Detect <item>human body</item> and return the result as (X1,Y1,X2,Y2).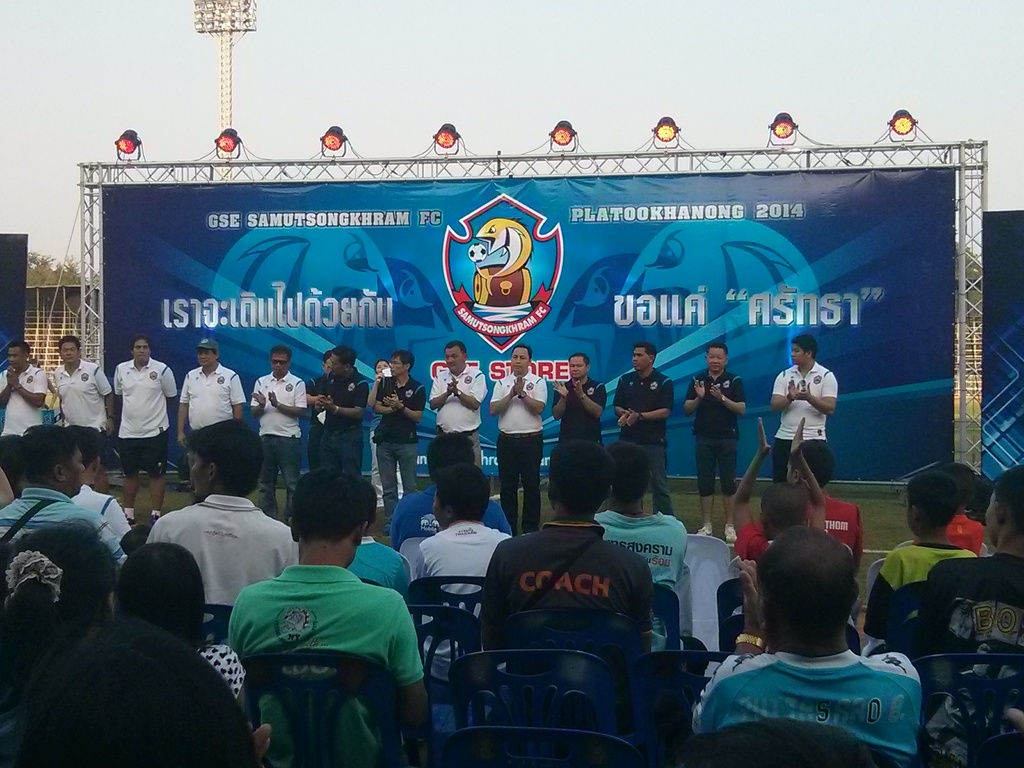
(348,537,411,620).
